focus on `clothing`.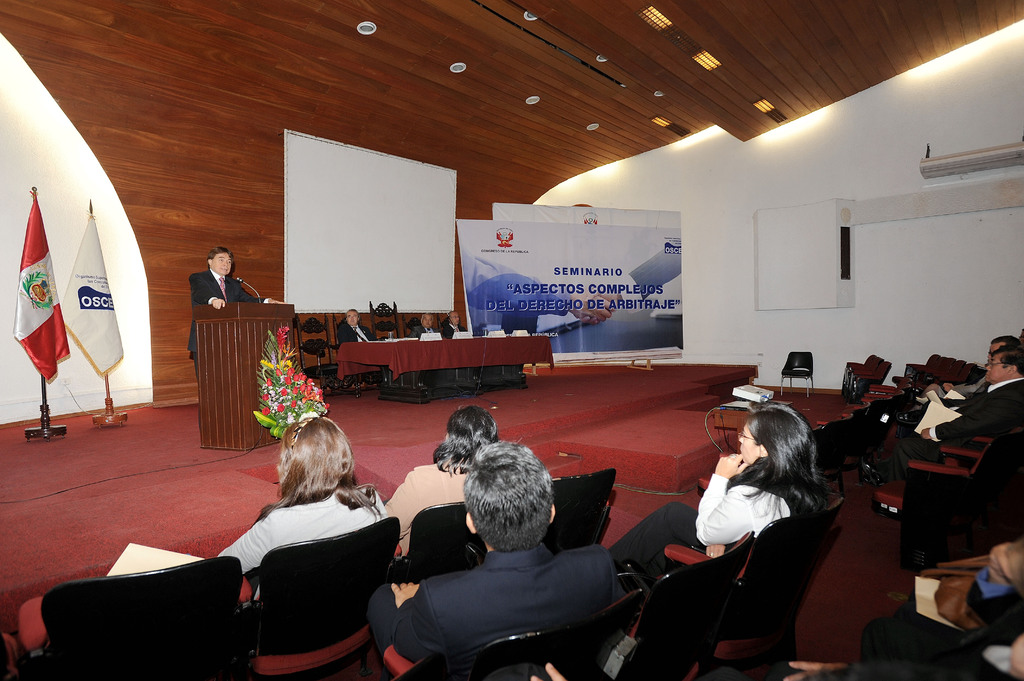
Focused at crop(384, 456, 468, 555).
